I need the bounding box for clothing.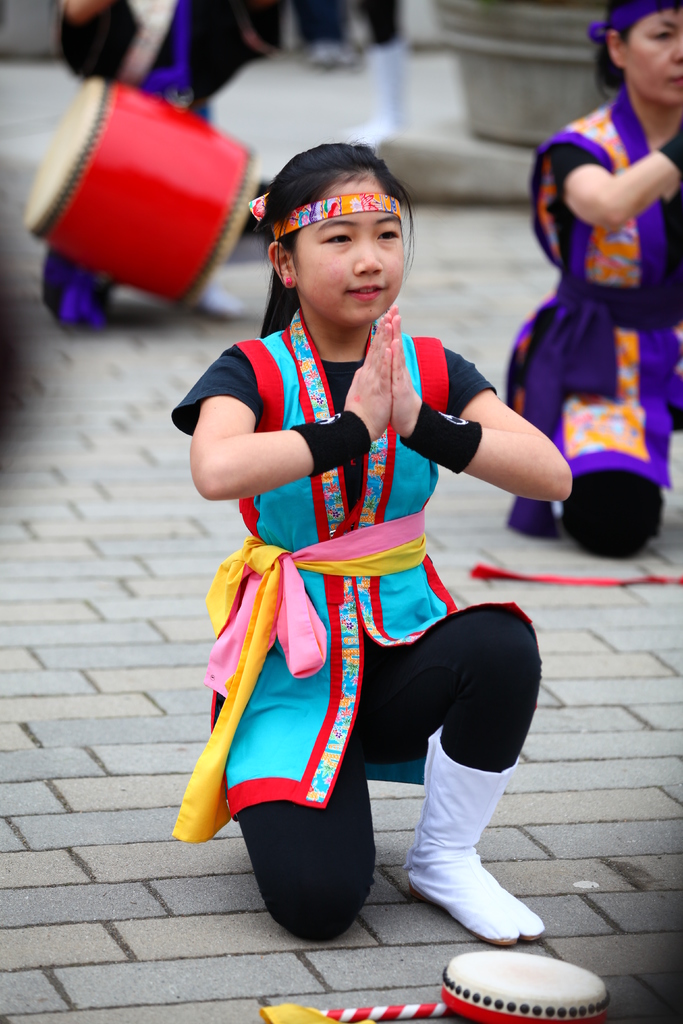
Here it is: locate(50, 0, 202, 325).
